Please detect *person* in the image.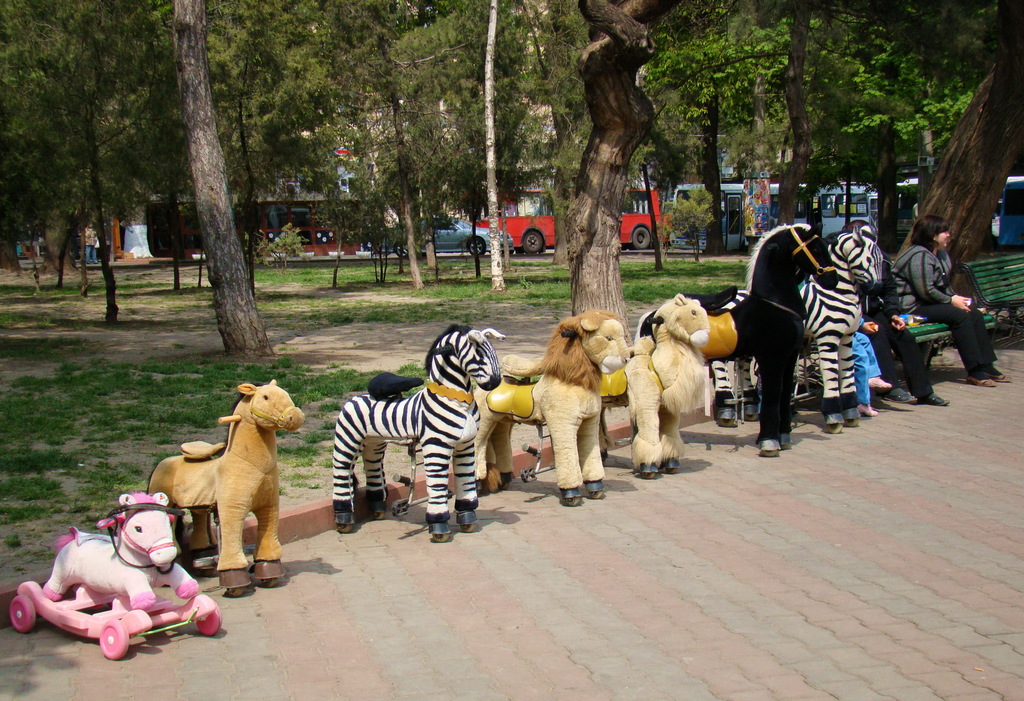
{"x1": 76, "y1": 223, "x2": 99, "y2": 262}.
